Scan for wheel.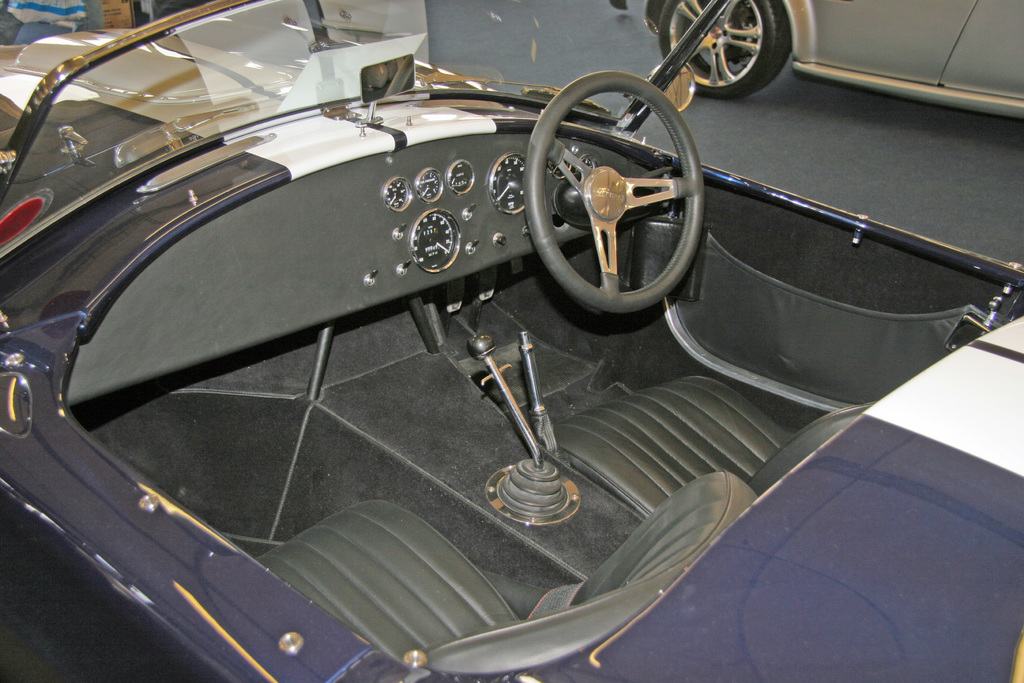
Scan result: <box>533,76,696,307</box>.
